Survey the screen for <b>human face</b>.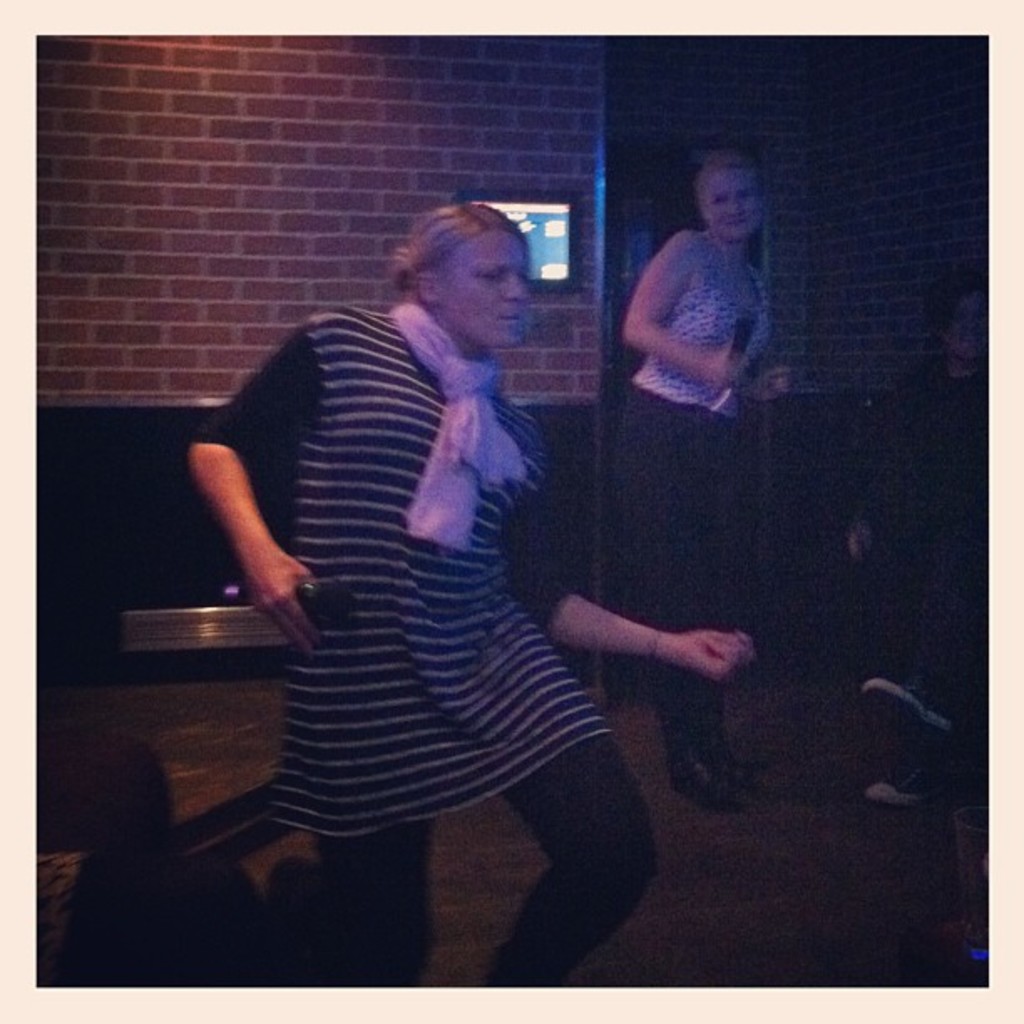
Survey found: l=443, t=231, r=540, b=346.
